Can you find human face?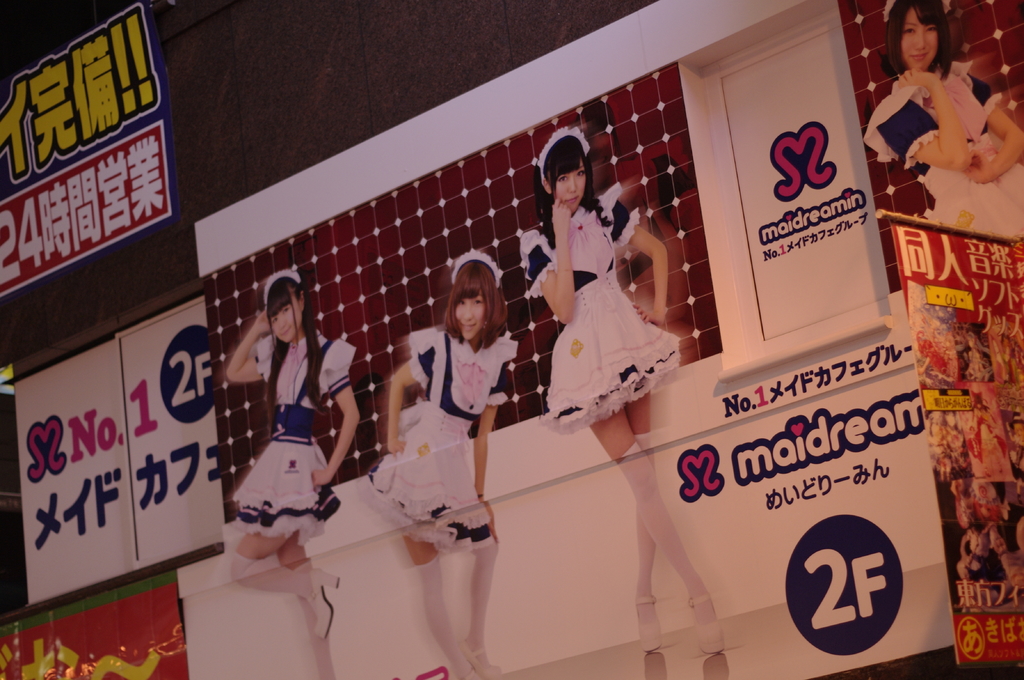
Yes, bounding box: 552,164,586,214.
